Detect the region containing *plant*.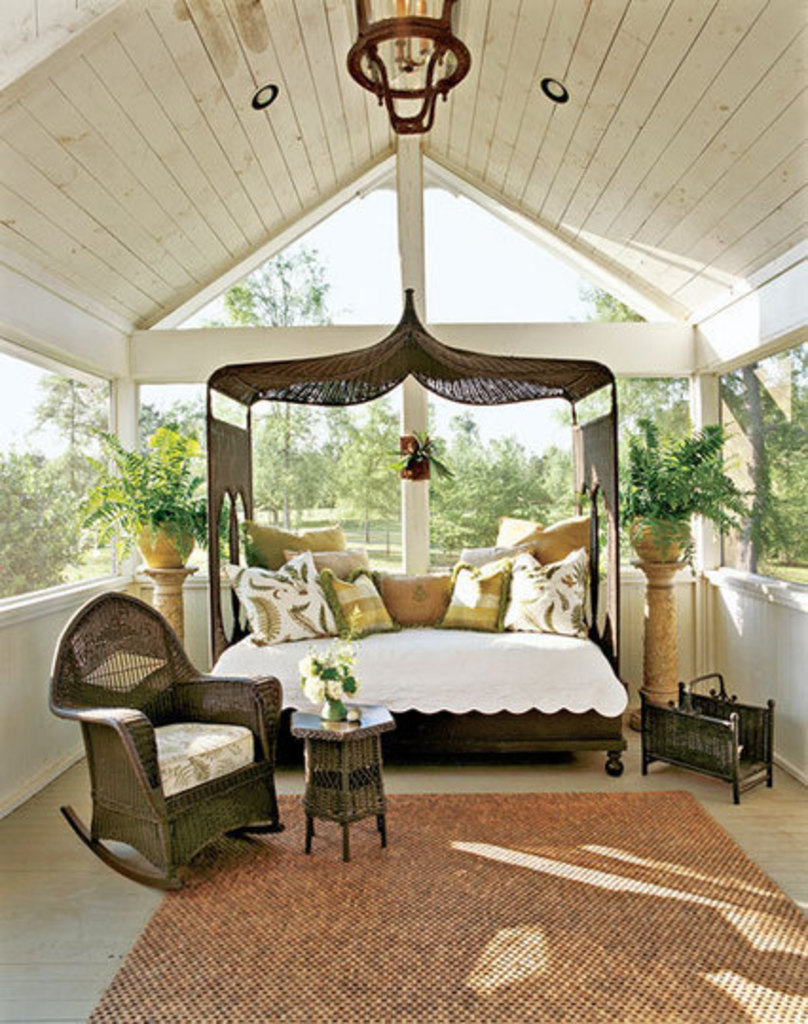
<box>592,396,762,571</box>.
